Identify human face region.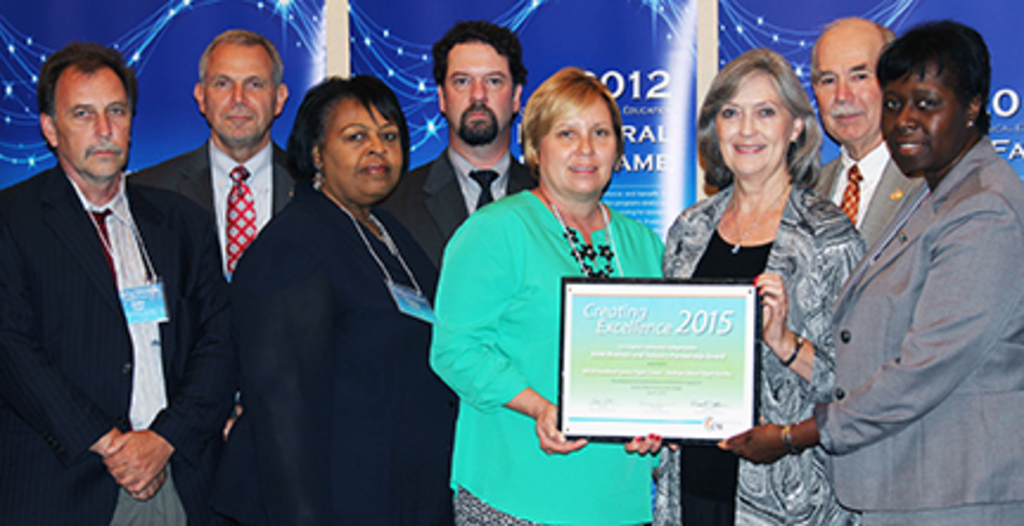
Region: x1=813 y1=31 x2=875 y2=135.
